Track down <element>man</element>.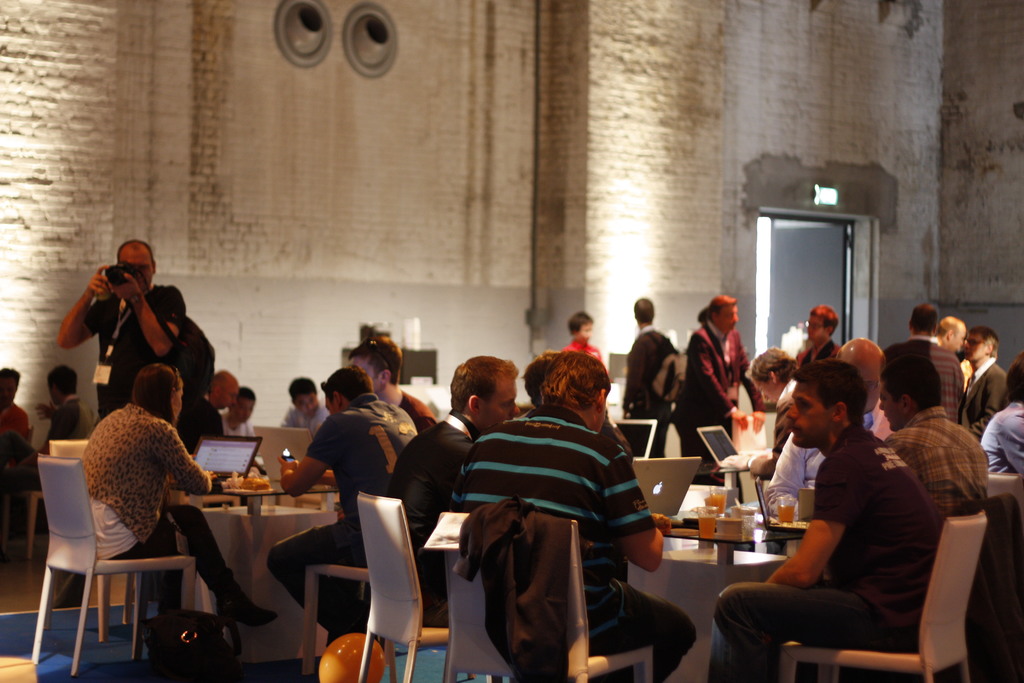
Tracked to 351 338 443 427.
